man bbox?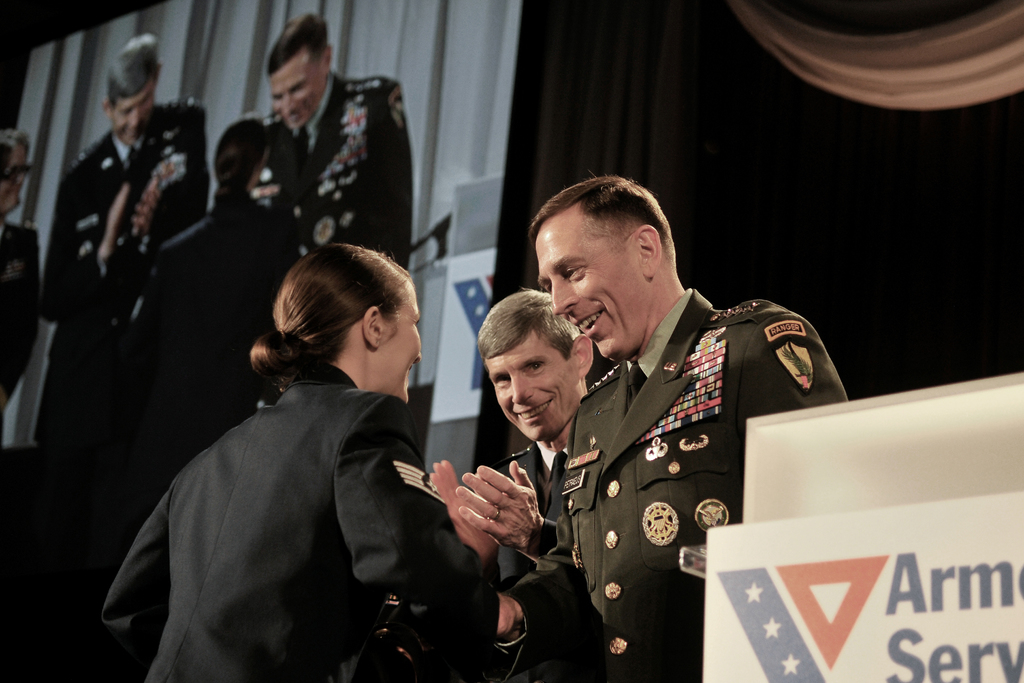
region(419, 285, 612, 593)
